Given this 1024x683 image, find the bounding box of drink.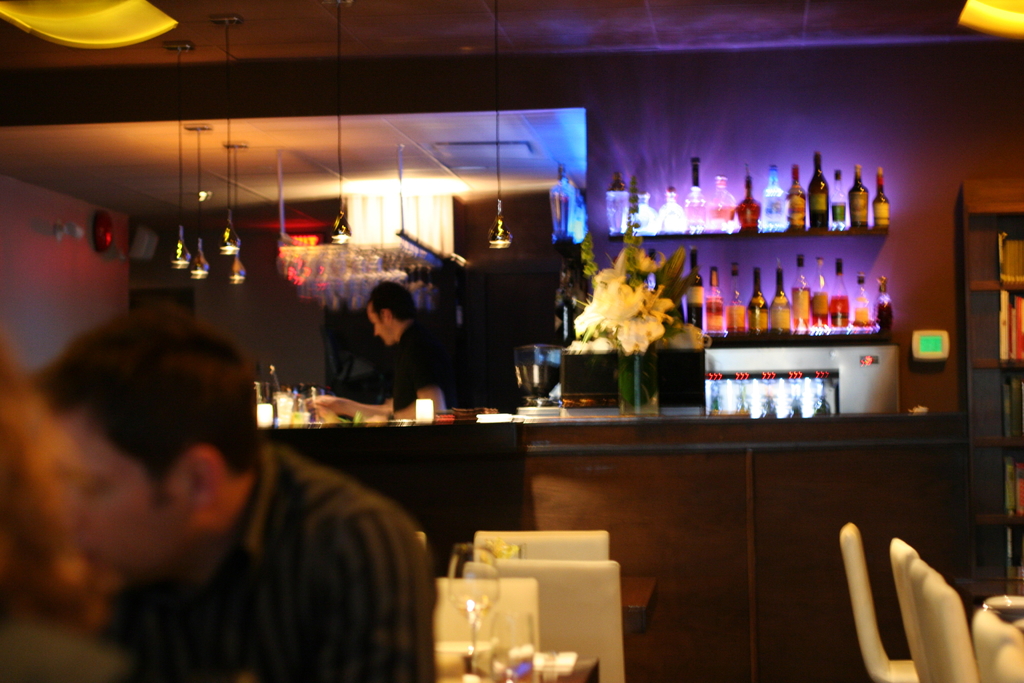
left=851, top=270, right=873, bottom=325.
